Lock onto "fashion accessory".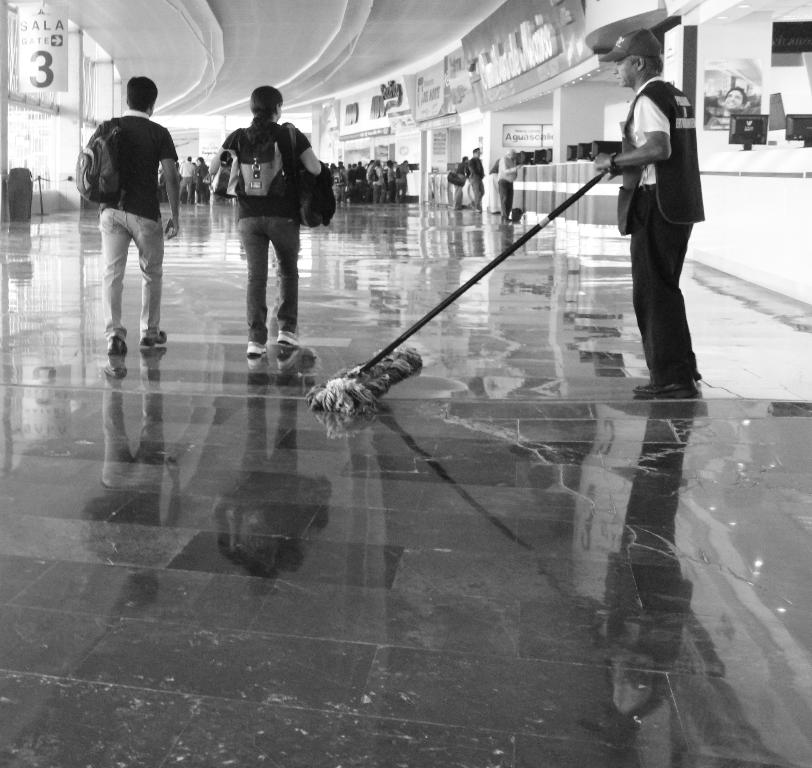
Locked: {"left": 228, "top": 128, "right": 243, "bottom": 197}.
